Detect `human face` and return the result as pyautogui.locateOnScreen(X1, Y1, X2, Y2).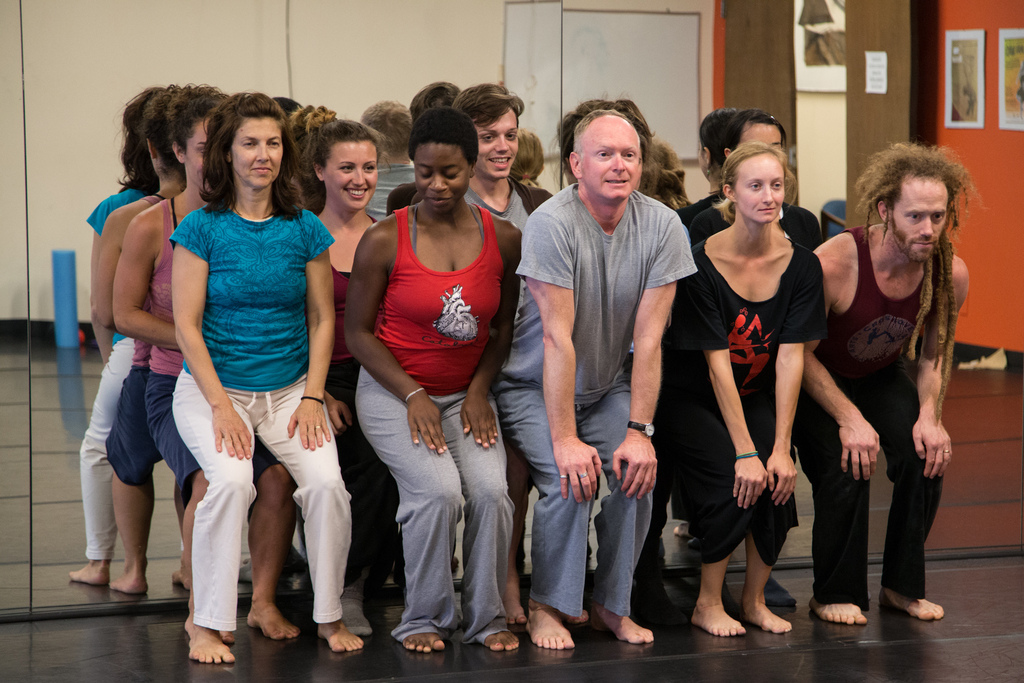
pyautogui.locateOnScreen(888, 174, 948, 264).
